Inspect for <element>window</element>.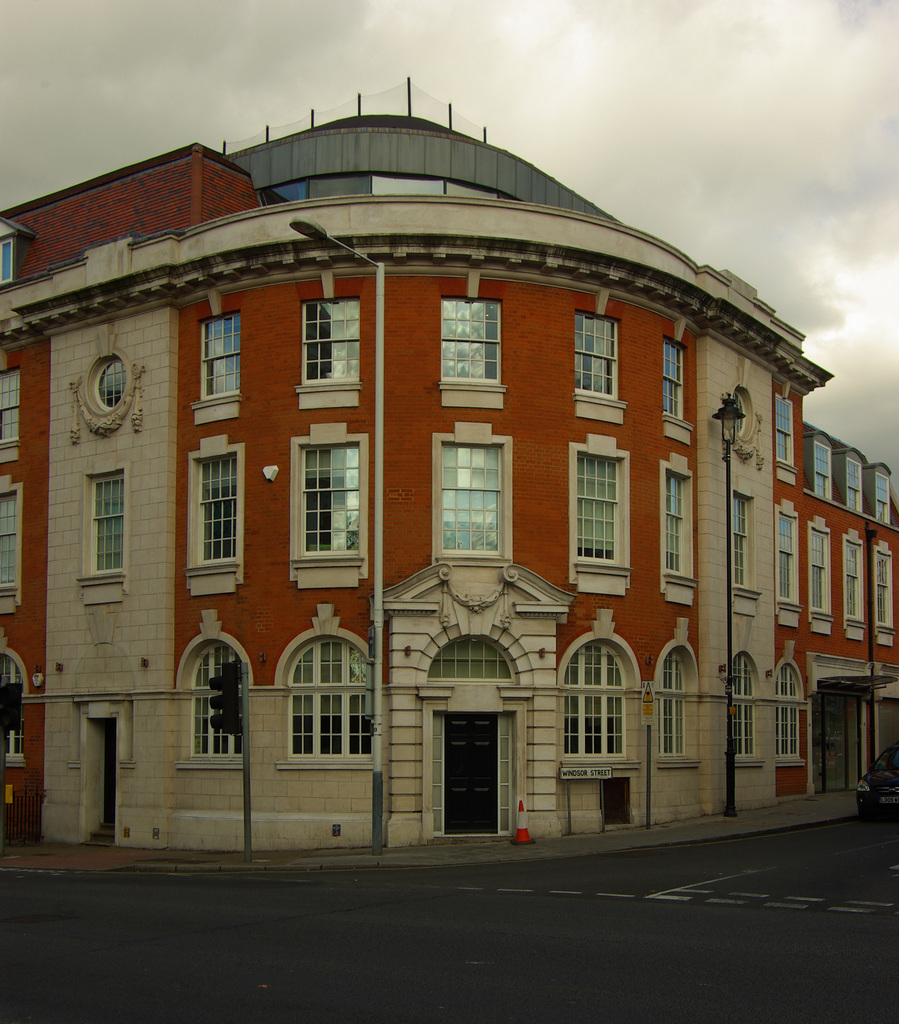
Inspection: 192,641,242,753.
